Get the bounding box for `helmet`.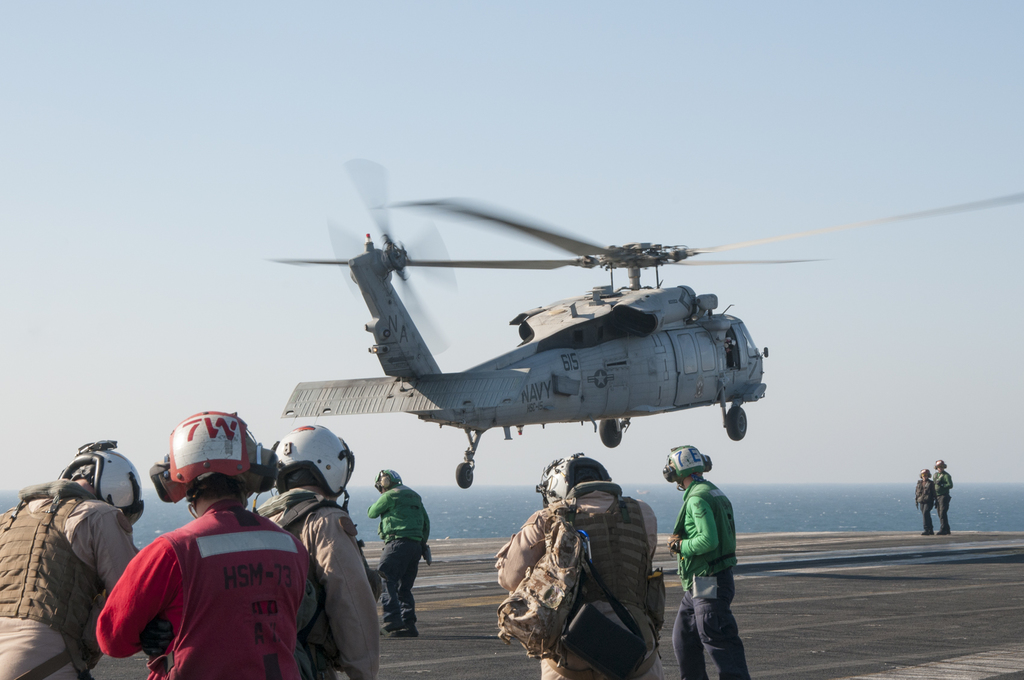
(657,445,712,487).
